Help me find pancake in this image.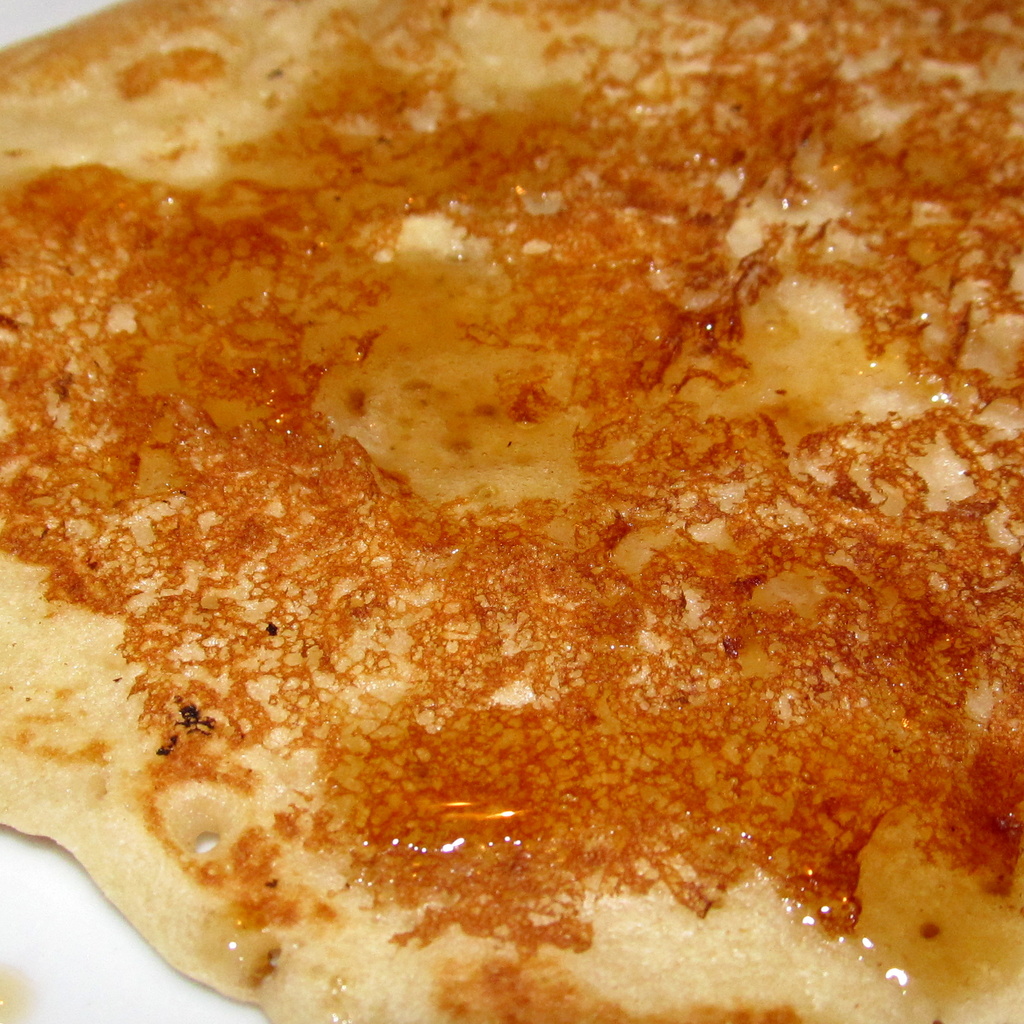
Found it: bbox=[0, 0, 1023, 1023].
